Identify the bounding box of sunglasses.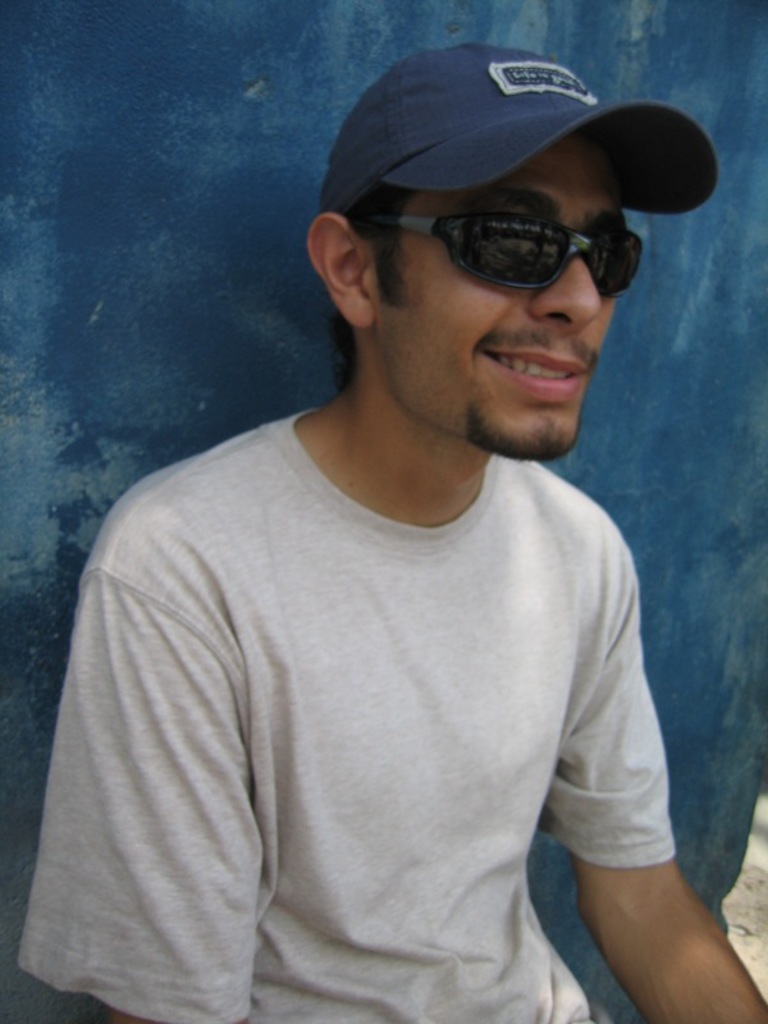
x1=356 y1=211 x2=645 y2=301.
